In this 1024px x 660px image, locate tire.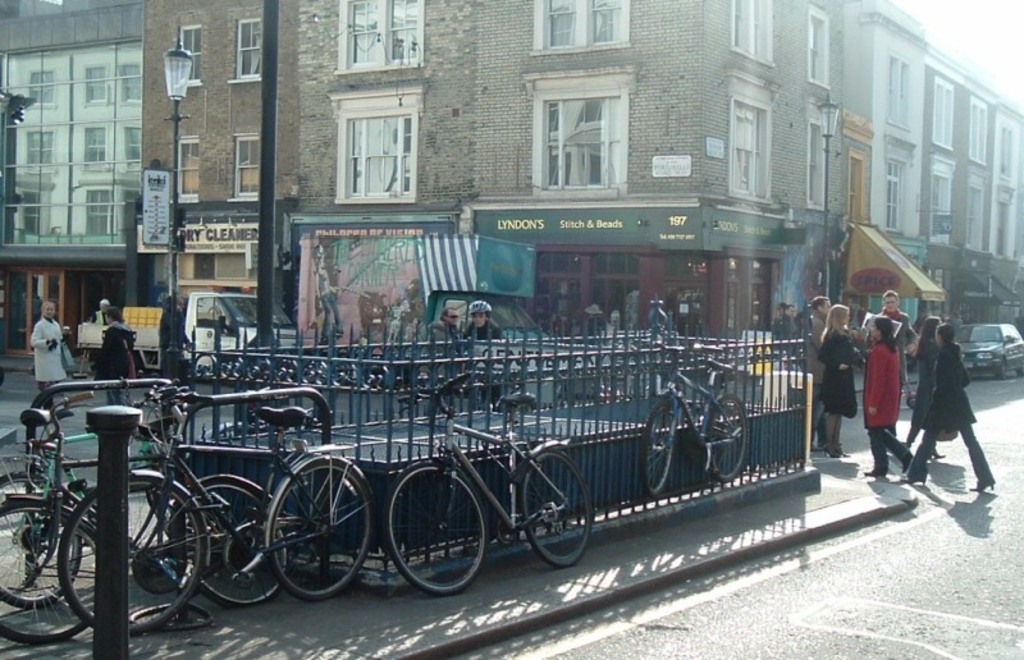
Bounding box: <bbox>0, 468, 82, 604</bbox>.
